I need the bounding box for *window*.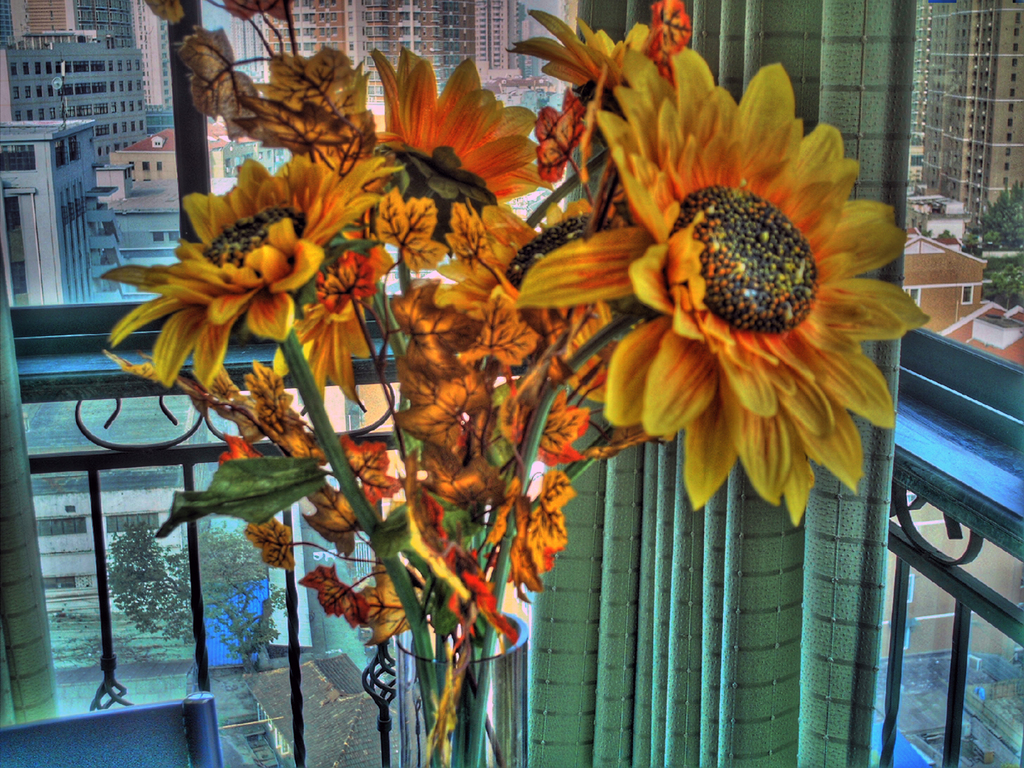
Here it is: locate(168, 227, 181, 241).
